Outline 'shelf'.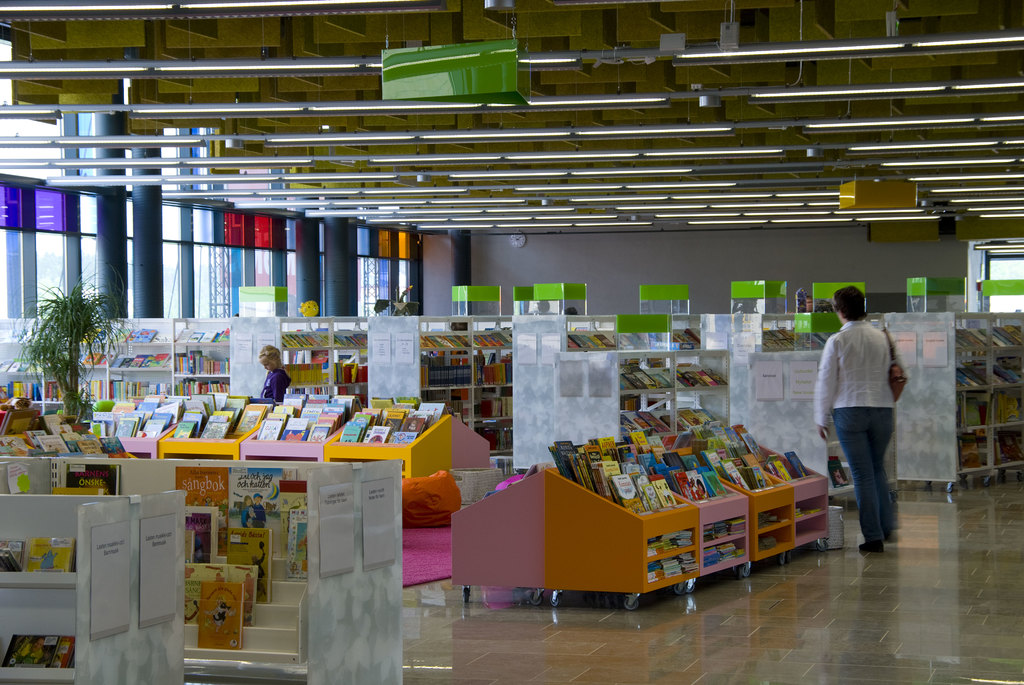
Outline: [419,392,474,420].
